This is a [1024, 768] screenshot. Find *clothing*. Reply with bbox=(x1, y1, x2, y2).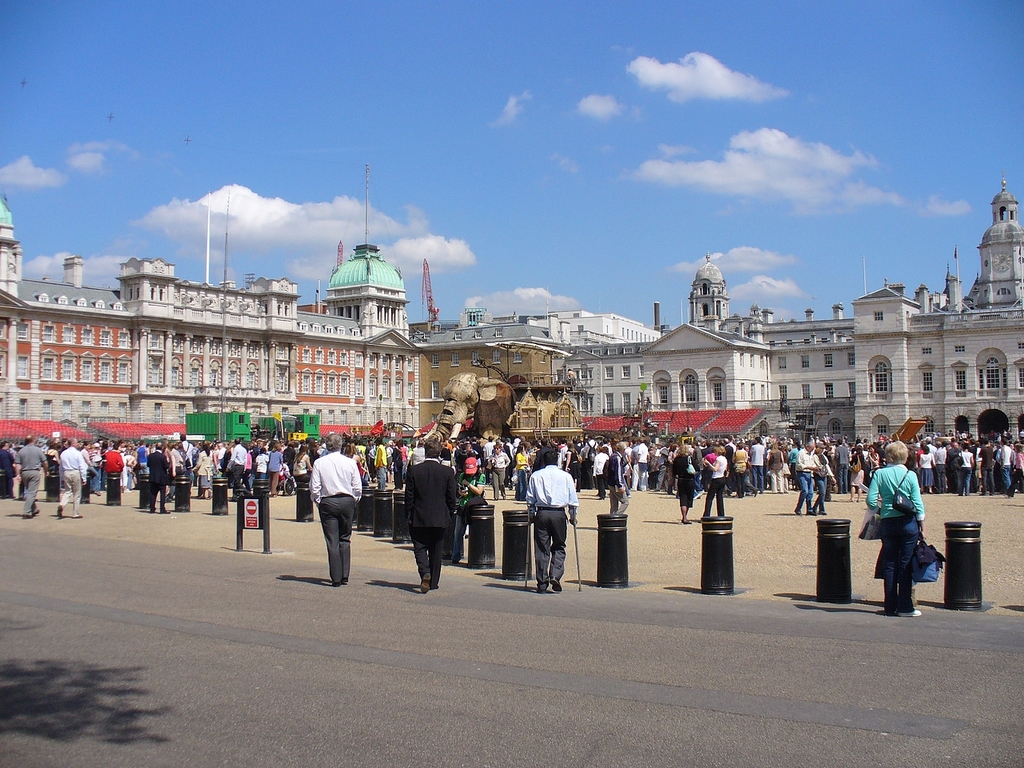
bbox=(404, 458, 457, 586).
